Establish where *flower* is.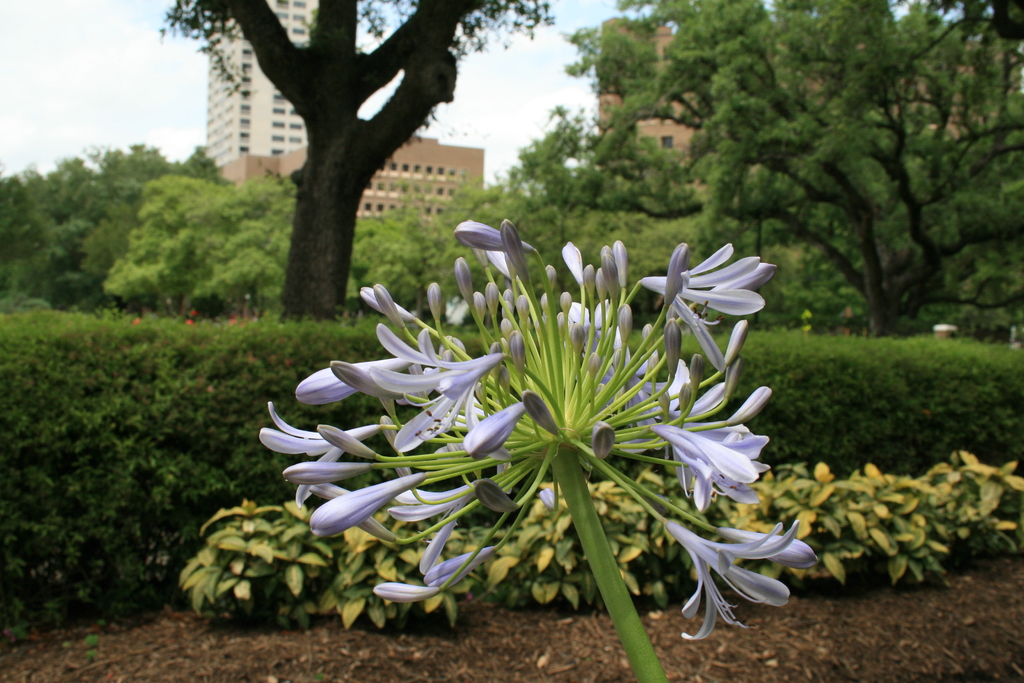
Established at bbox=(282, 461, 374, 484).
